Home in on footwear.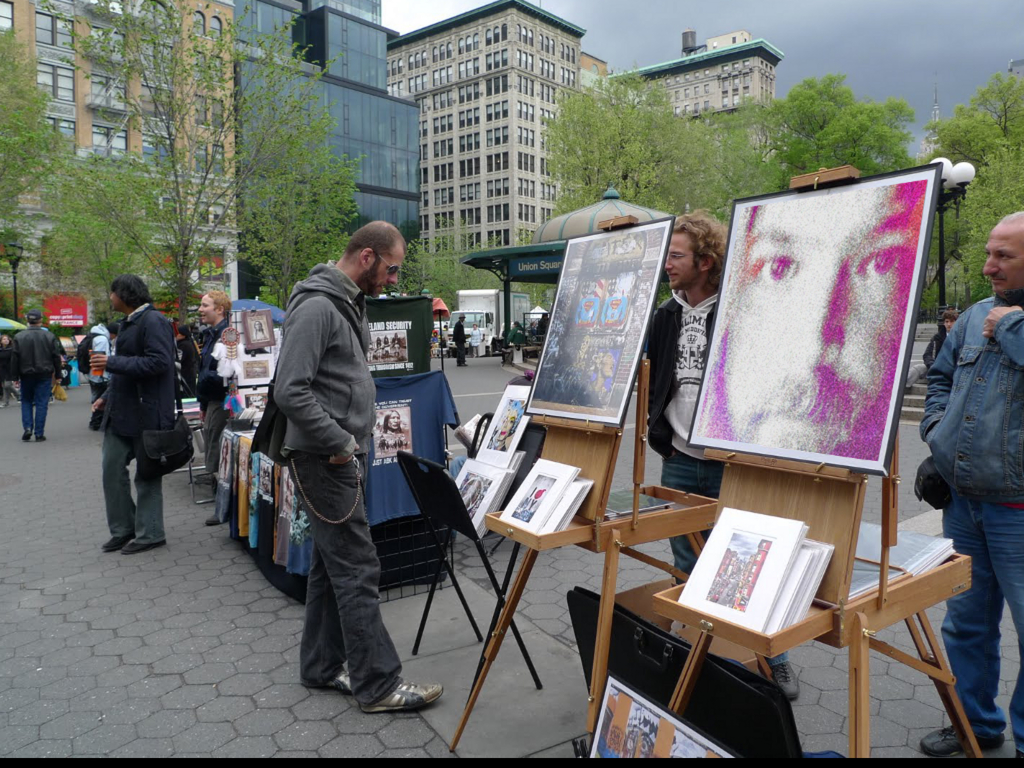
Homed in at bbox=[353, 669, 445, 716].
